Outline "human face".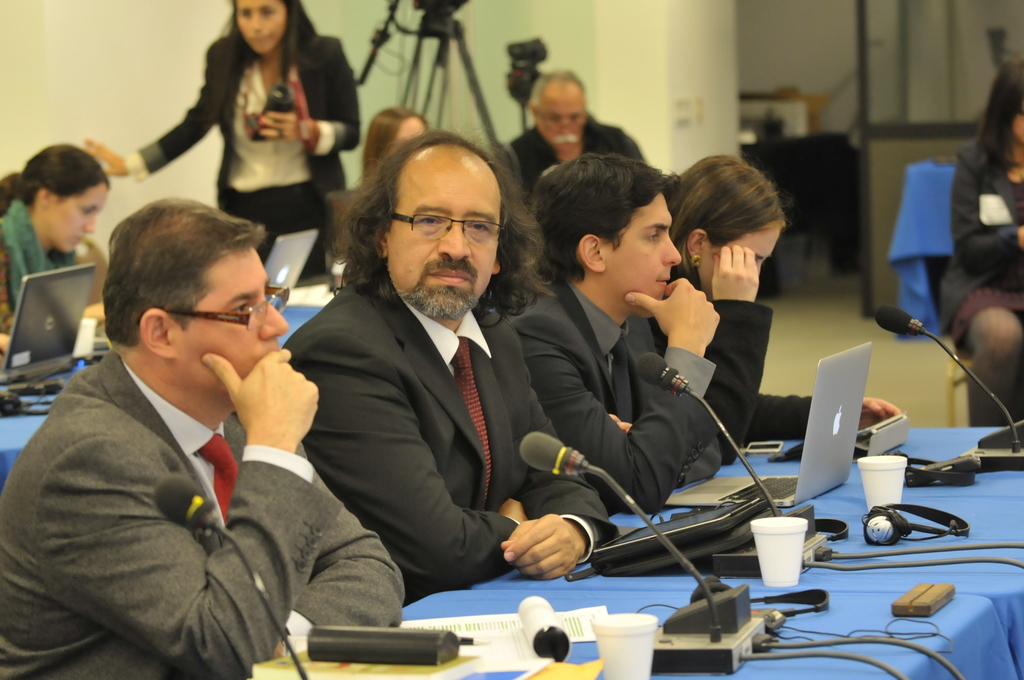
Outline: BBox(168, 243, 292, 401).
